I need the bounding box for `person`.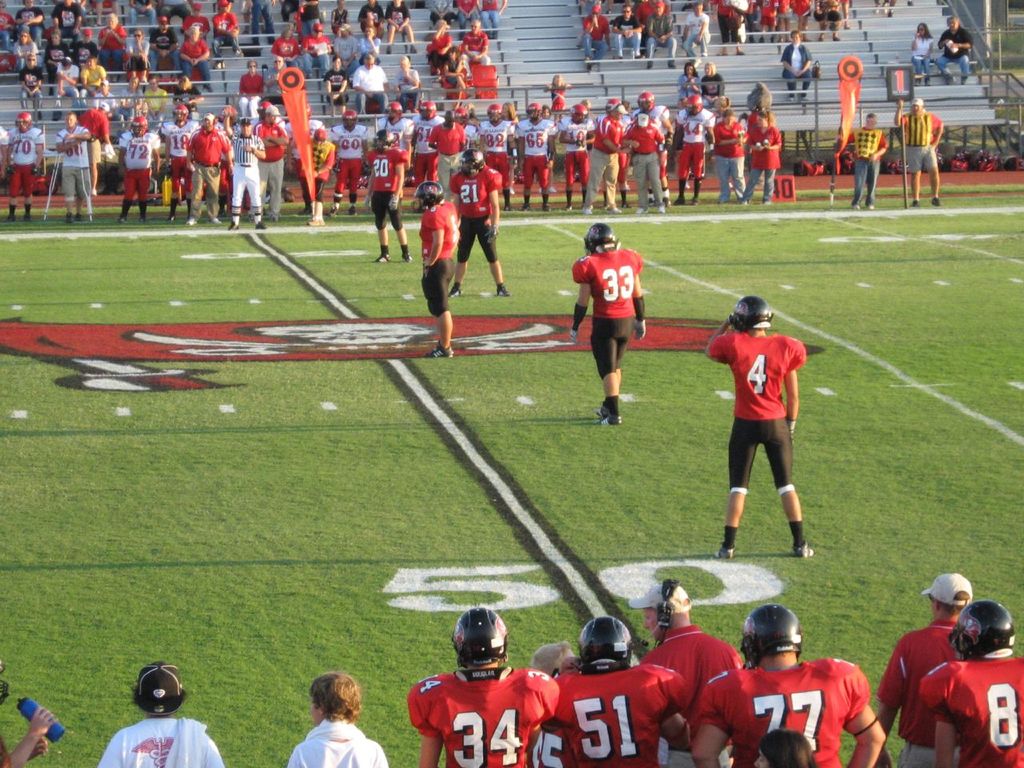
Here it is: [left=82, top=57, right=107, bottom=106].
